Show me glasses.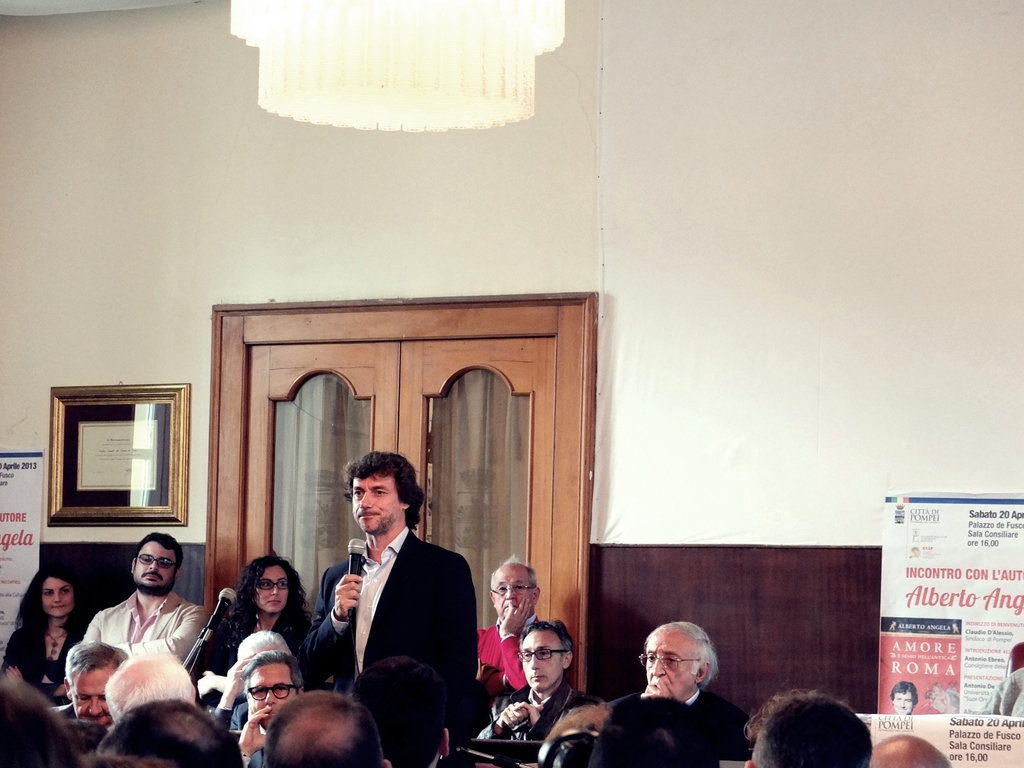
glasses is here: bbox=(515, 647, 568, 662).
